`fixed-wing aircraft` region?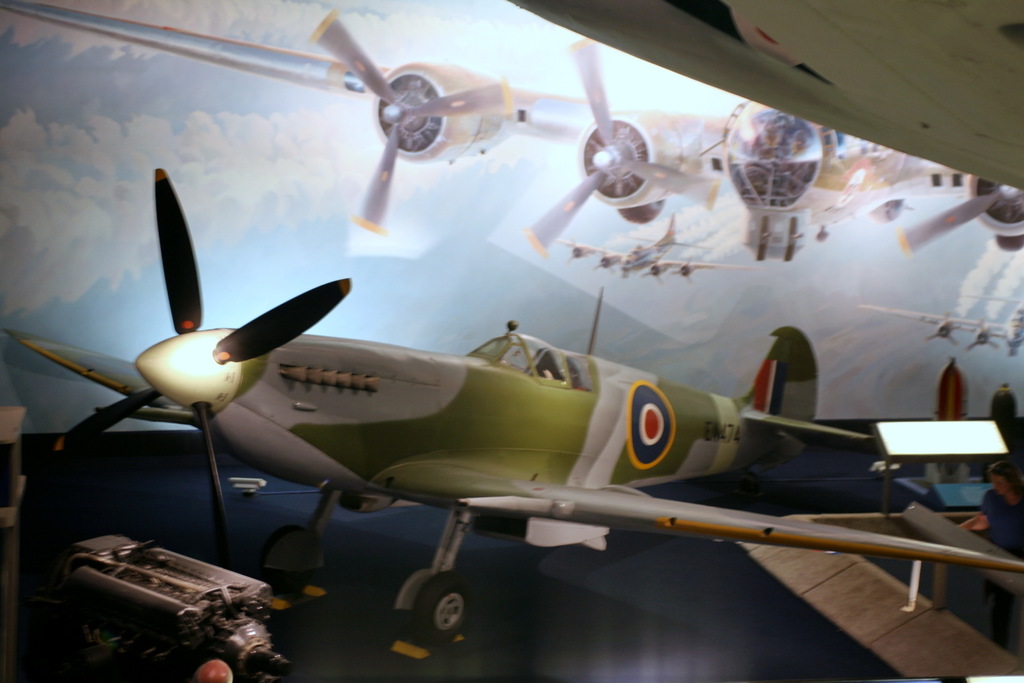
box(508, 0, 1021, 192)
